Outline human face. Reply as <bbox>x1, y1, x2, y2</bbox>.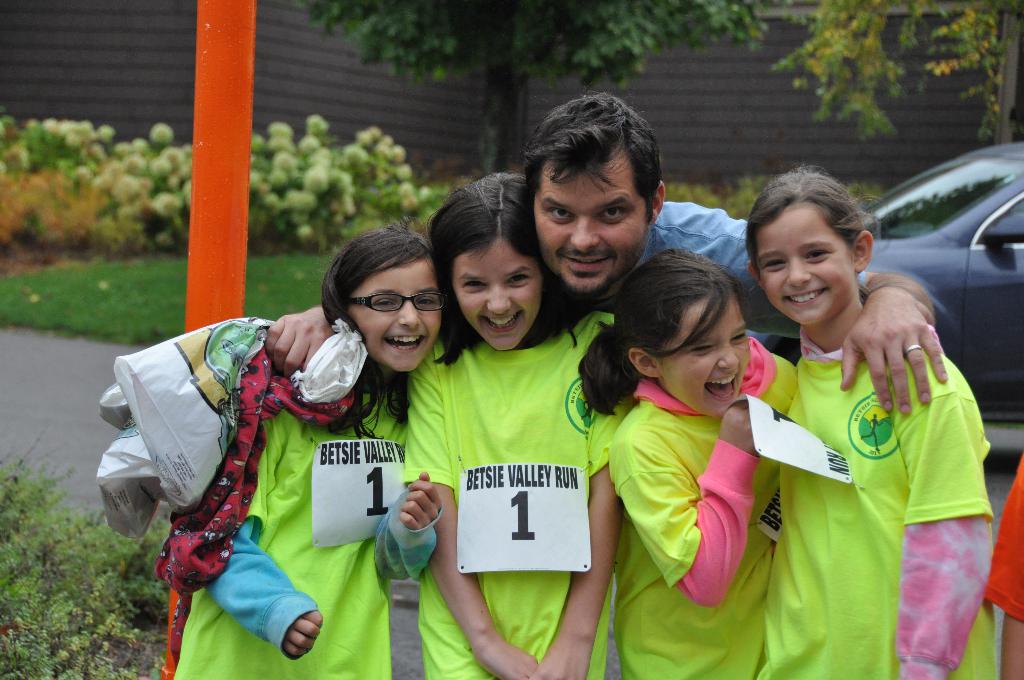
<bbox>534, 163, 653, 298</bbox>.
